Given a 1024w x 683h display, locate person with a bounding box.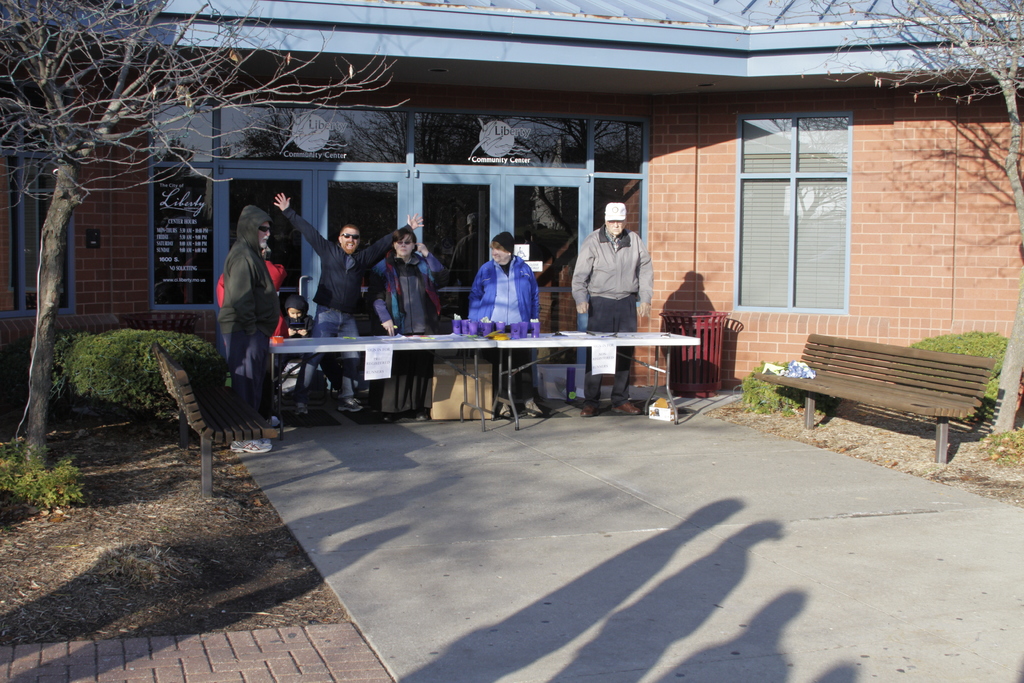
Located: crop(461, 232, 540, 411).
